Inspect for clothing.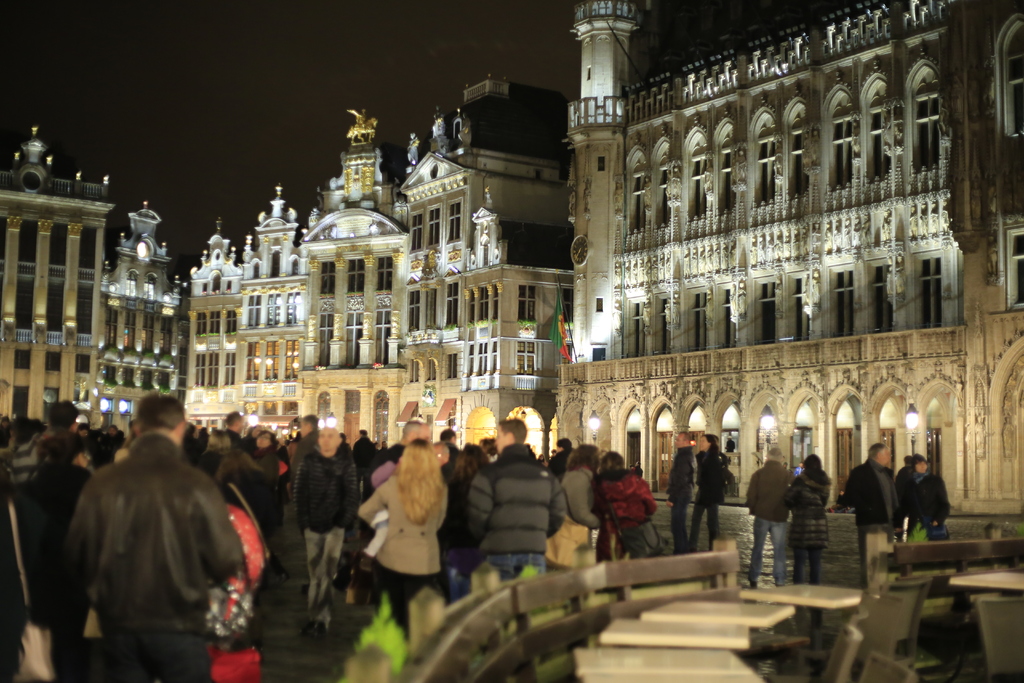
Inspection: detection(892, 467, 913, 484).
